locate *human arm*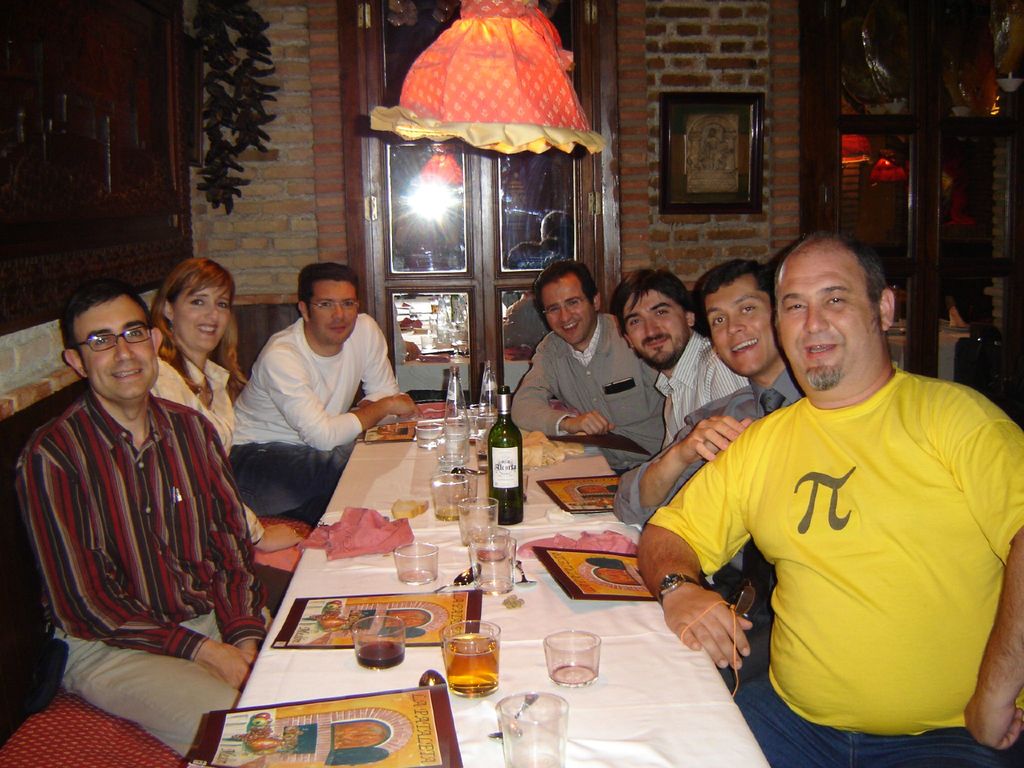
select_region(260, 336, 420, 449)
